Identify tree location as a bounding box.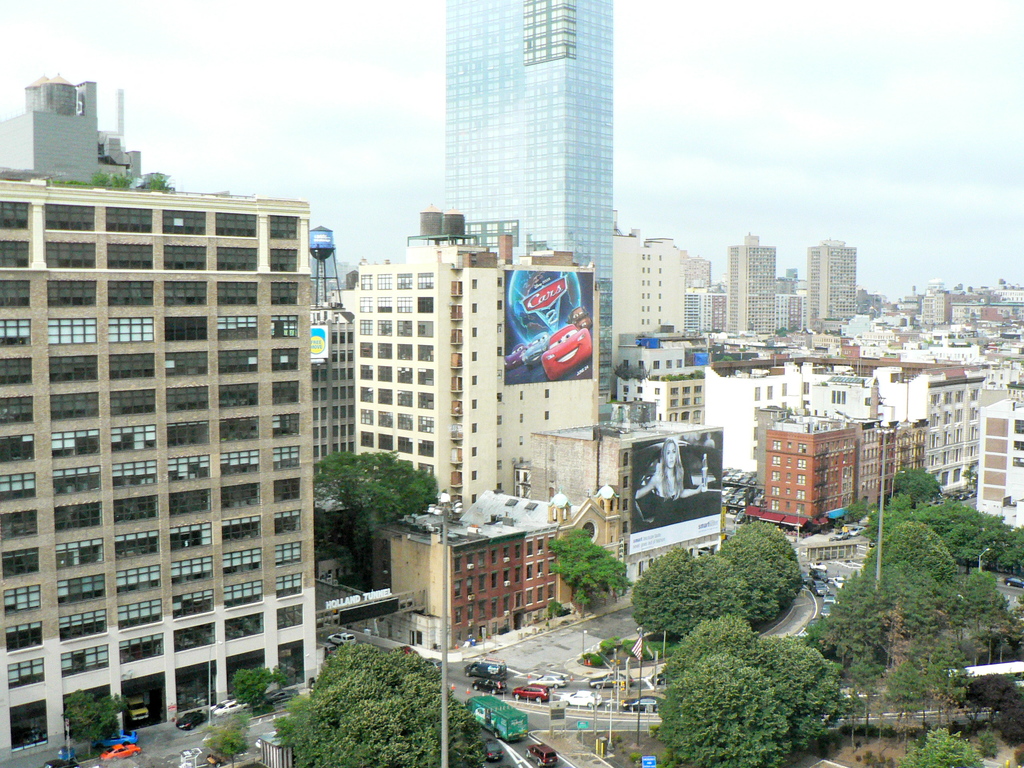
<region>975, 518, 1015, 555</region>.
